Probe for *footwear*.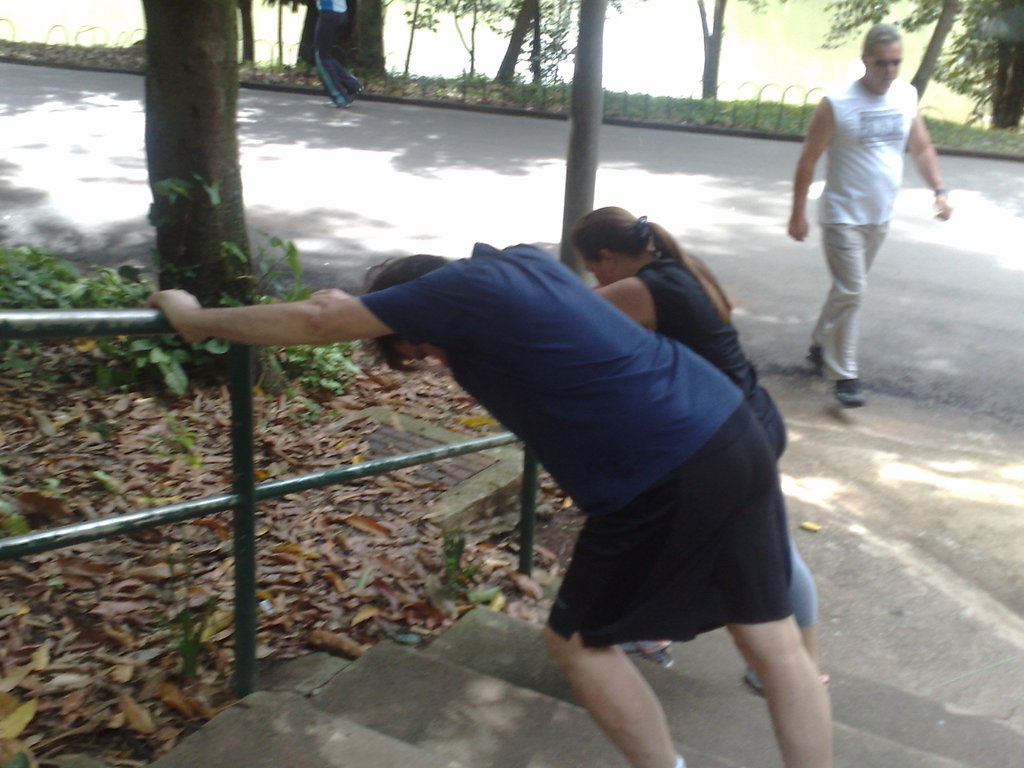
Probe result: (left=621, top=641, right=675, bottom=670).
